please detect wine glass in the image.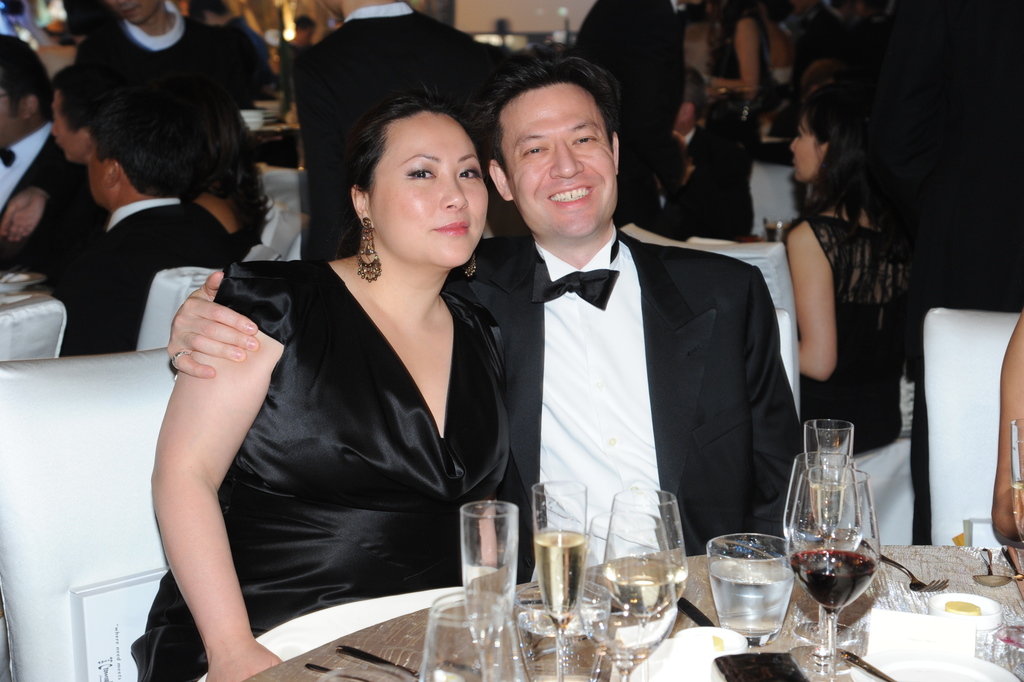
786, 460, 880, 677.
